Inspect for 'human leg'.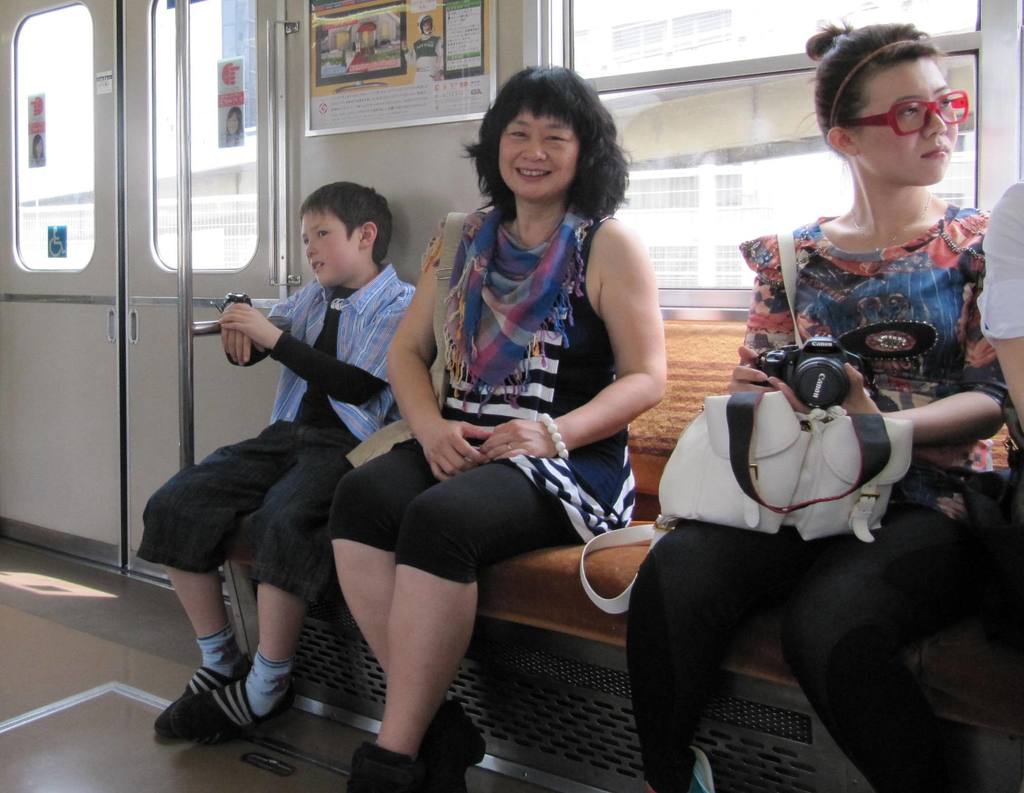
Inspection: (339, 462, 630, 792).
